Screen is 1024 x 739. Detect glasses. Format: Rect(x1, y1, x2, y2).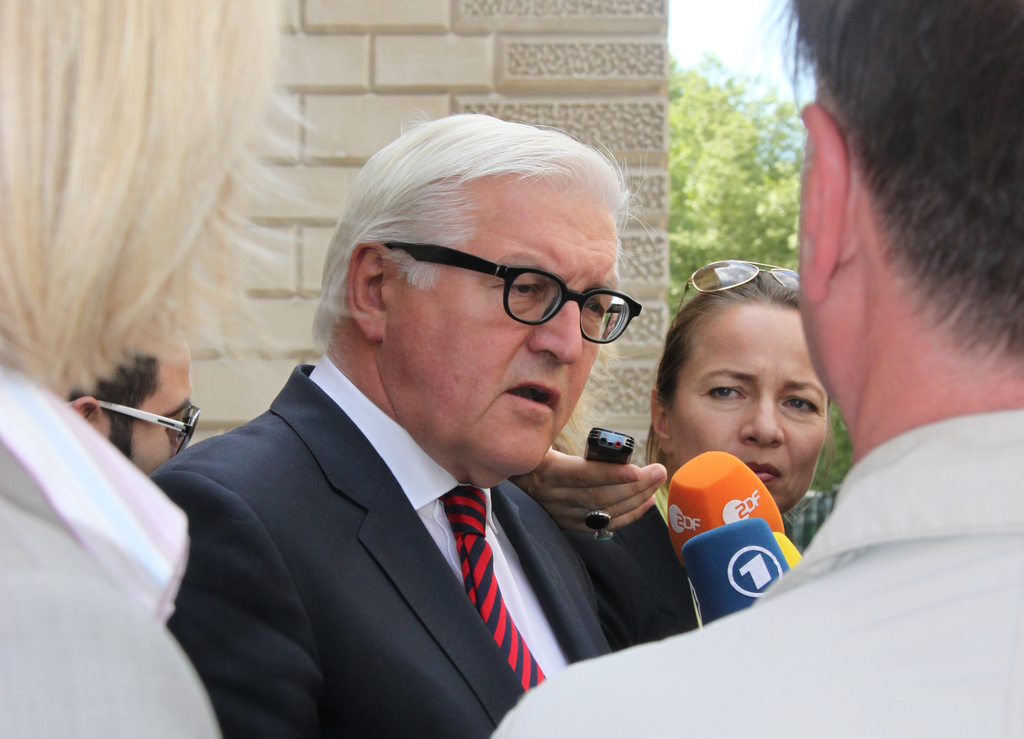
Rect(675, 263, 806, 311).
